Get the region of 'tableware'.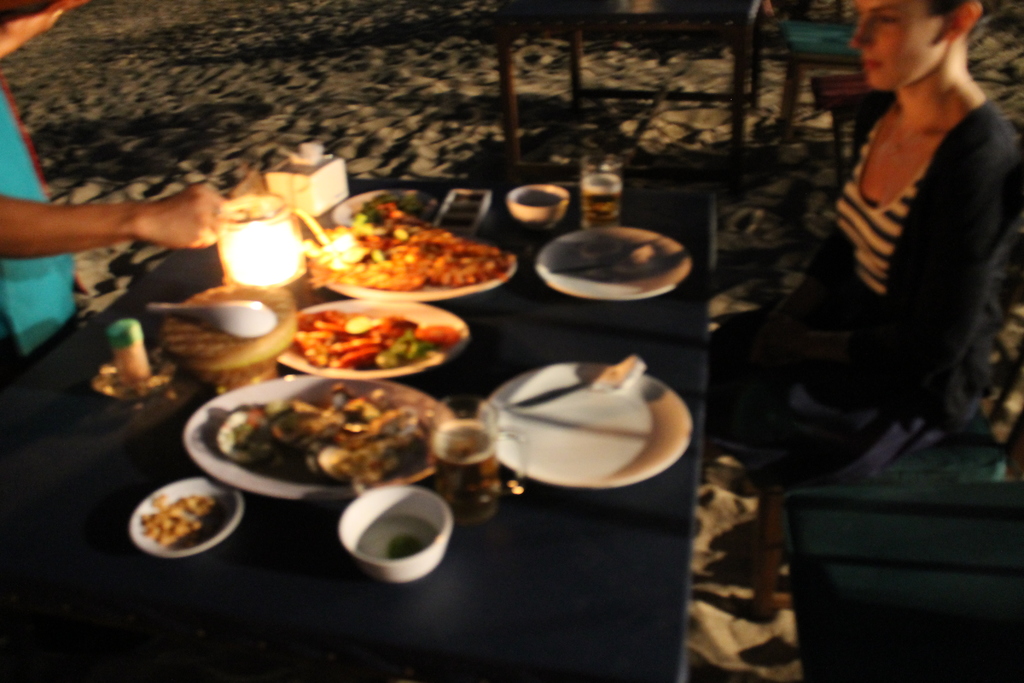
bbox=[134, 473, 247, 559].
